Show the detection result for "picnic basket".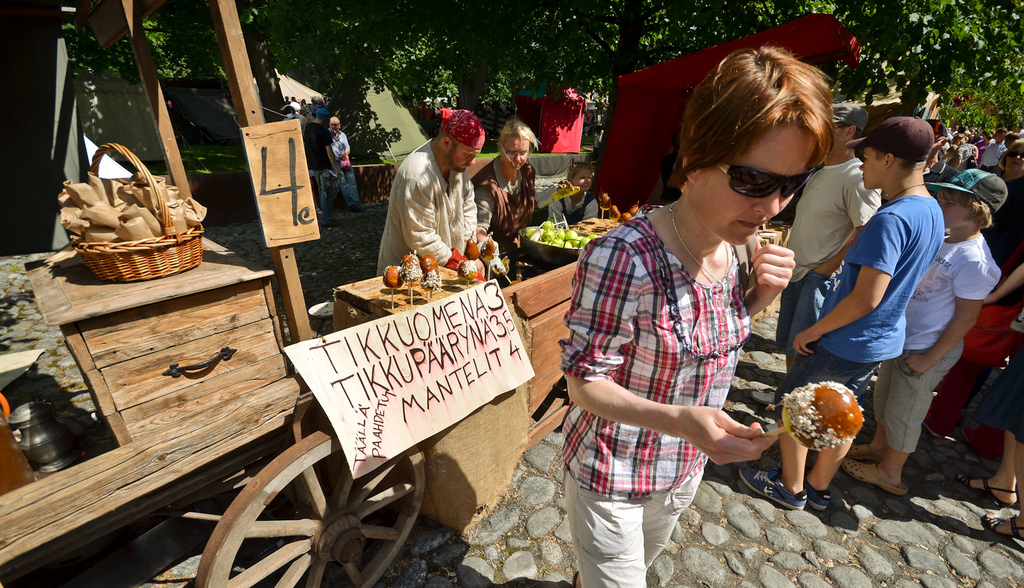
[71,142,204,284].
